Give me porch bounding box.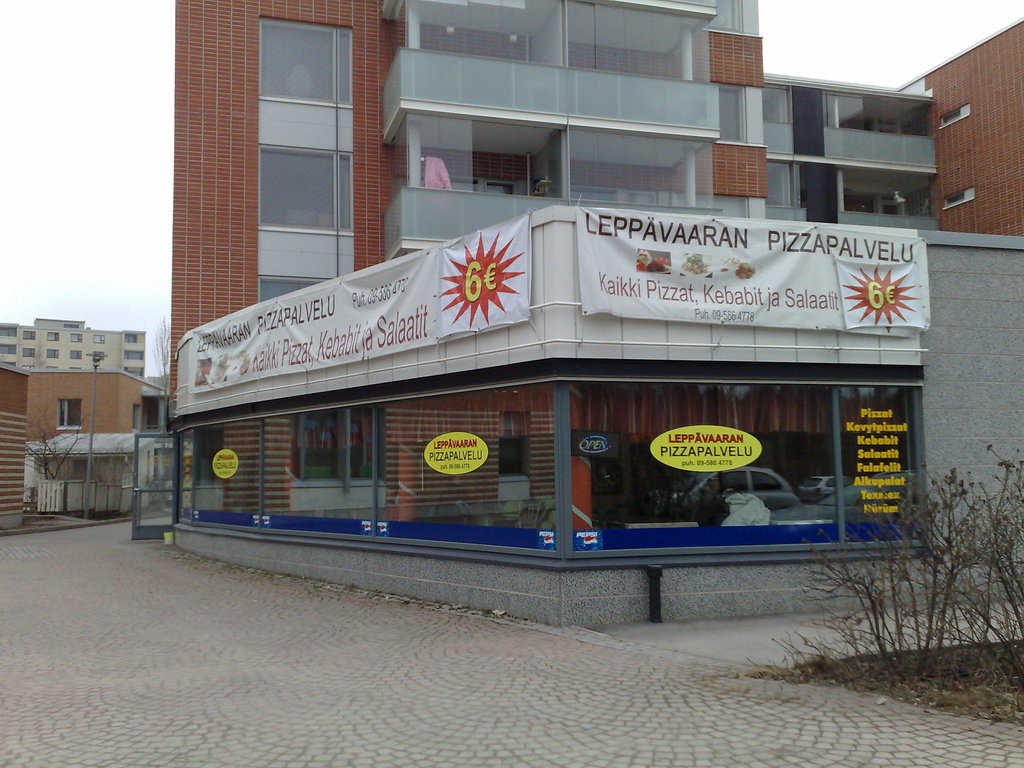
l=771, t=210, r=973, b=225.
